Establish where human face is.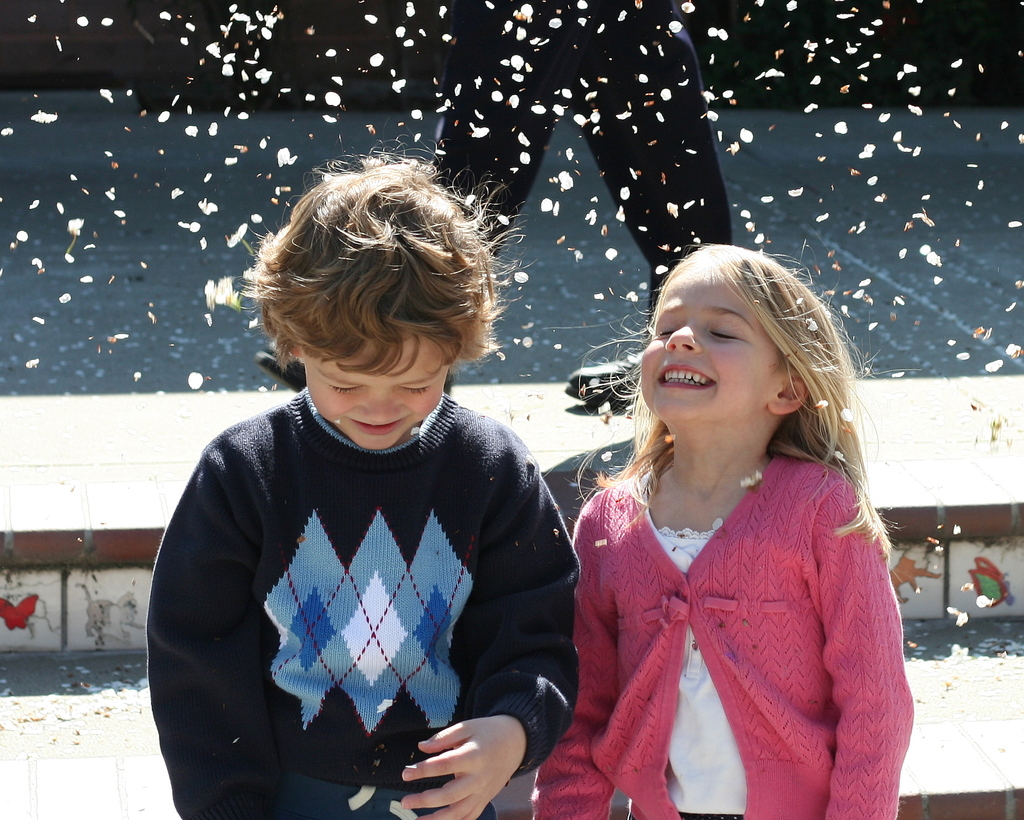
Established at bbox=[294, 311, 467, 464].
